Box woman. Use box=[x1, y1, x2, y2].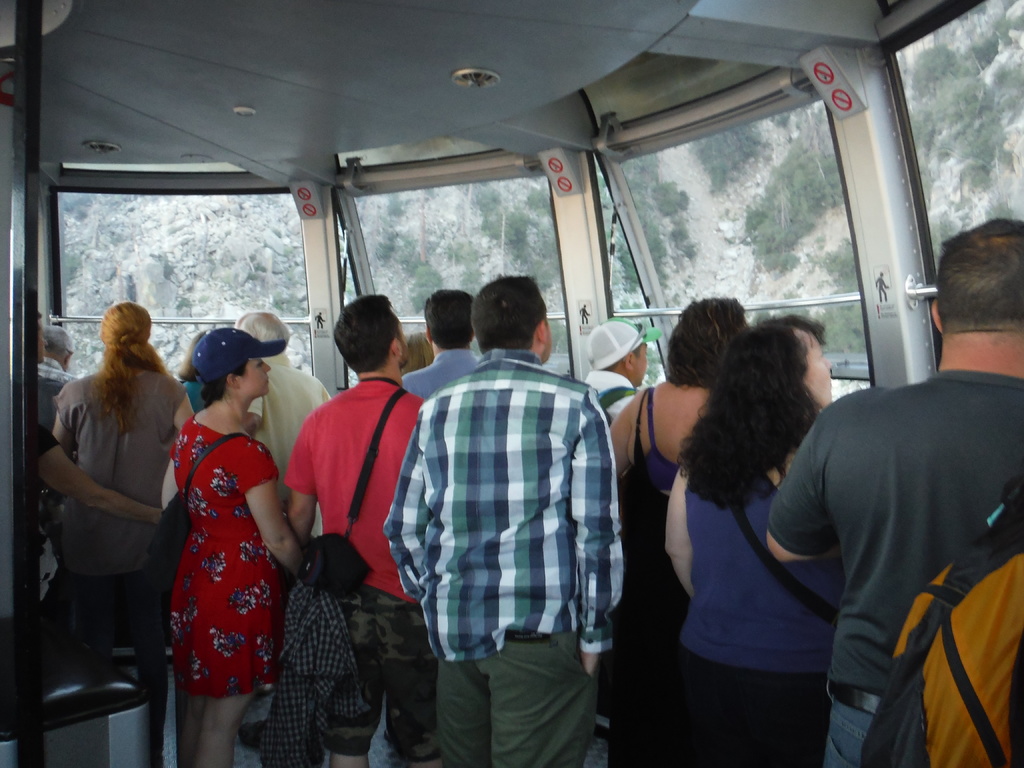
box=[33, 302, 208, 714].
